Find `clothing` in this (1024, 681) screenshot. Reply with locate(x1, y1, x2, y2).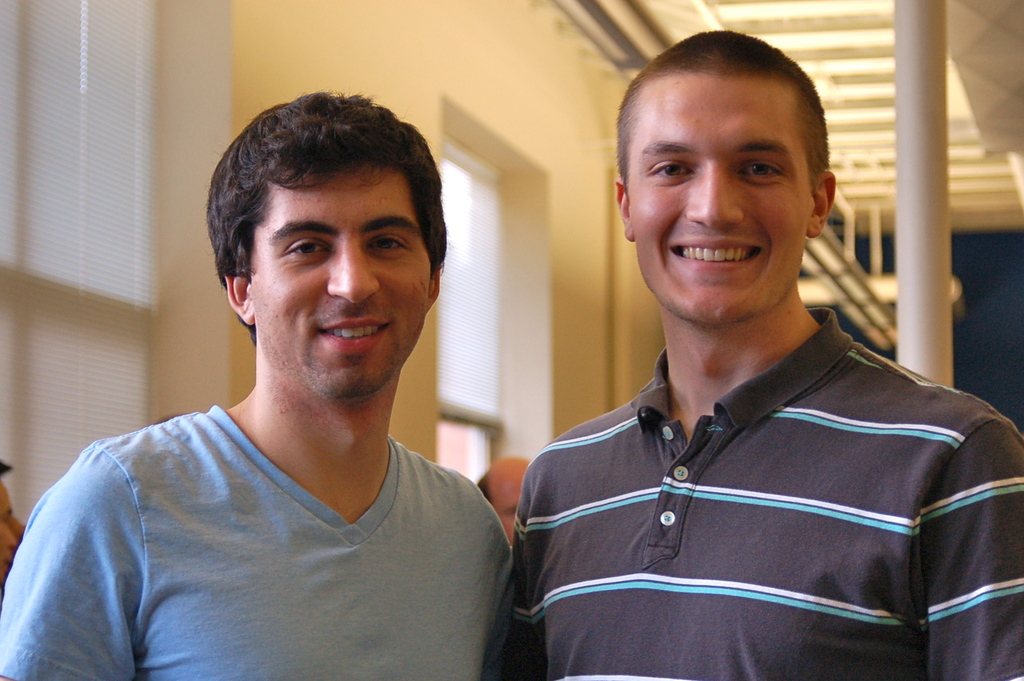
locate(0, 369, 562, 676).
